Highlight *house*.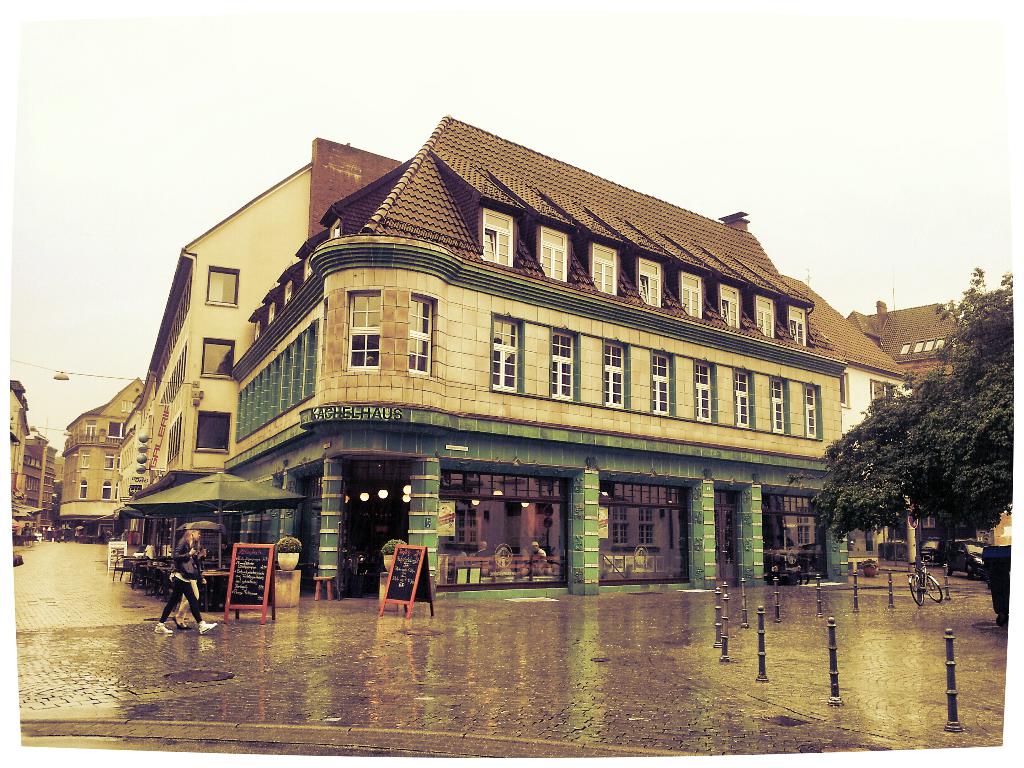
Highlighted region: rect(847, 301, 961, 392).
